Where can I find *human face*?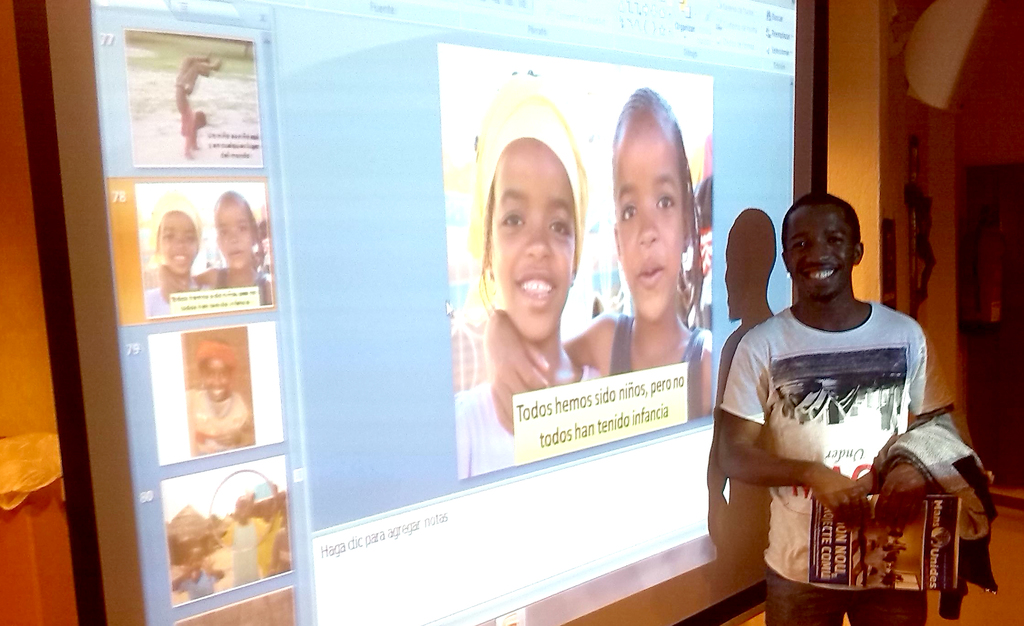
You can find it at 781:205:854:292.
